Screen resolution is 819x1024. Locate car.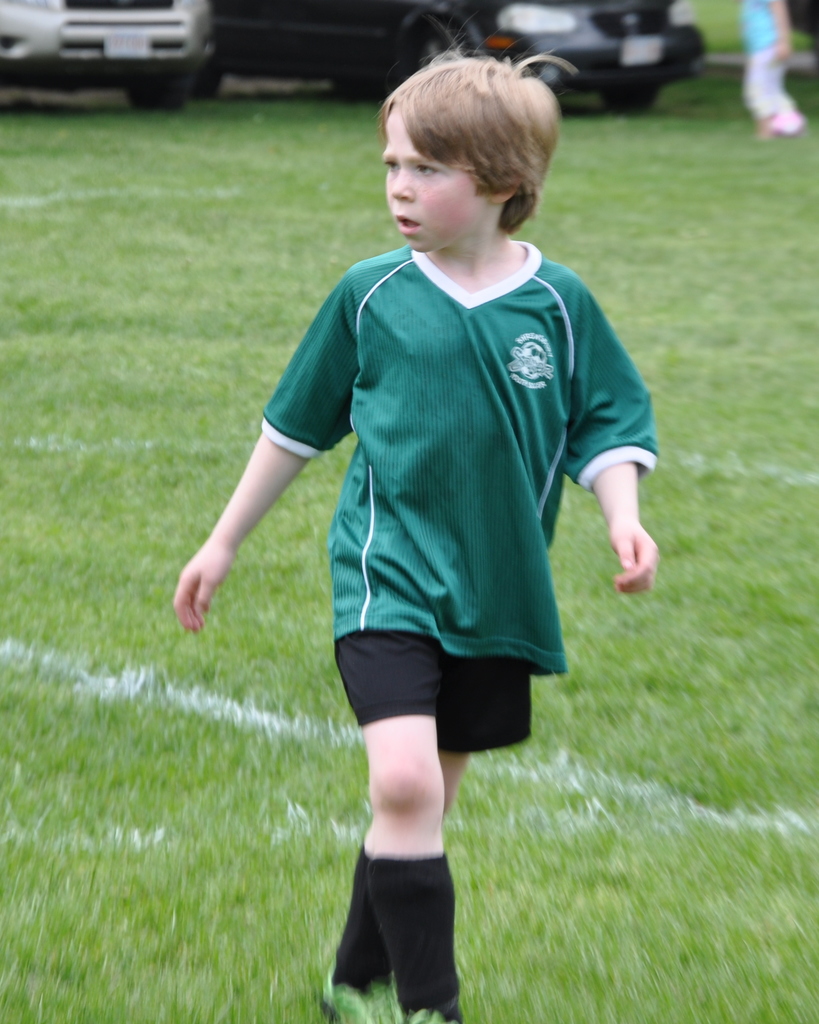
bbox=(223, 0, 706, 108).
